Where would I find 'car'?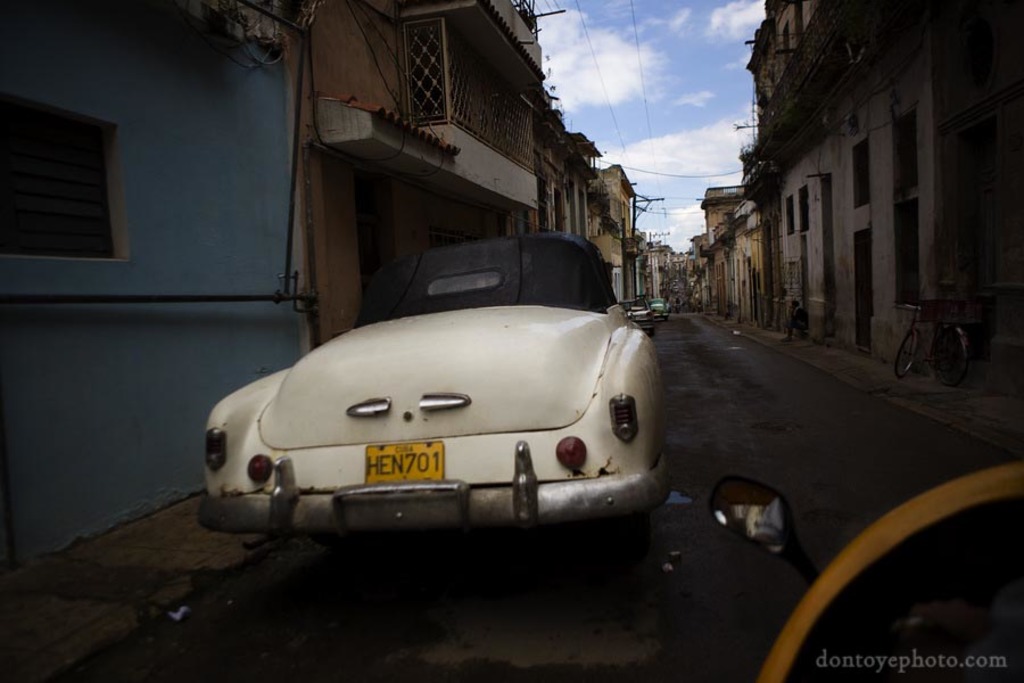
At locate(619, 297, 651, 336).
